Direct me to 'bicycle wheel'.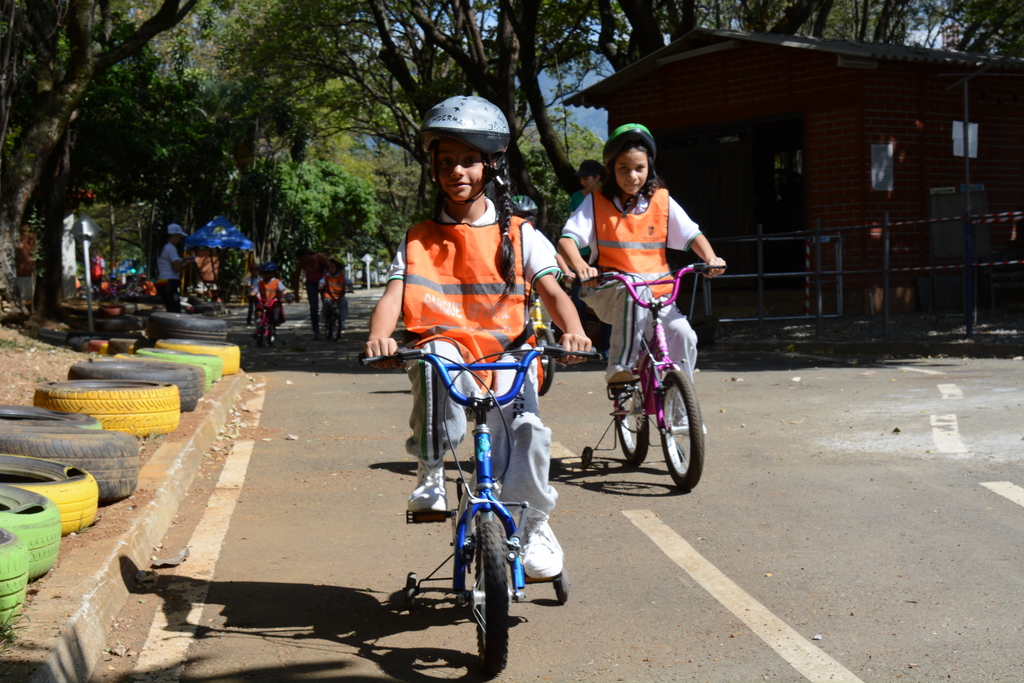
Direction: box(611, 378, 650, 467).
